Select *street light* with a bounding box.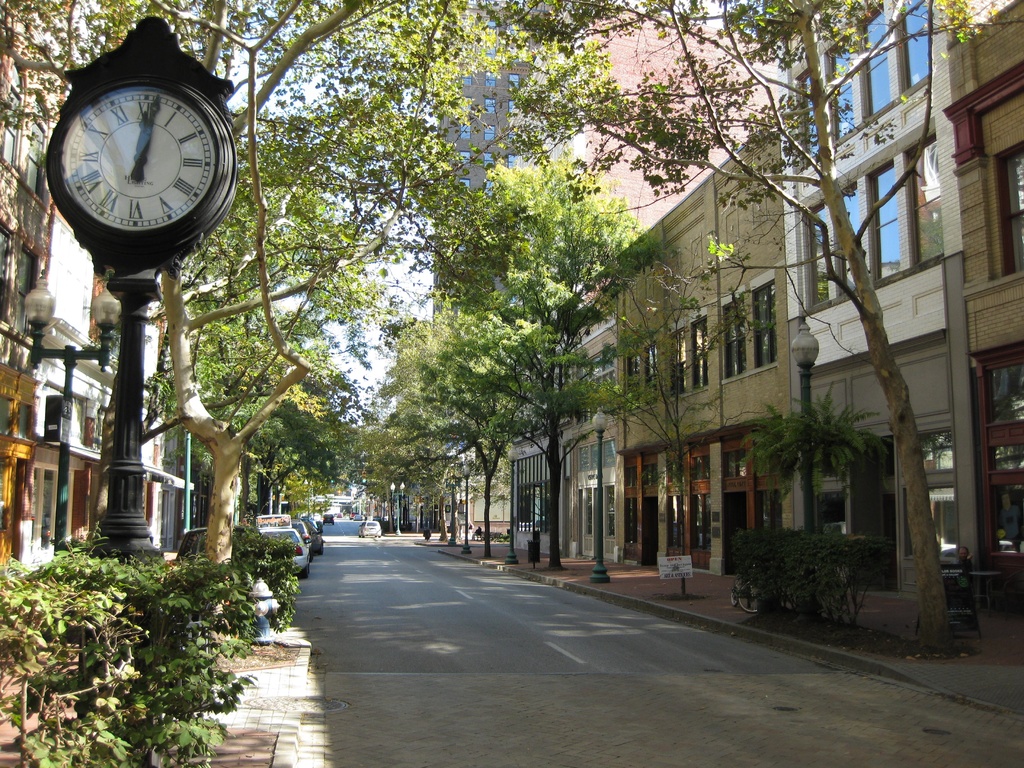
{"left": 390, "top": 479, "right": 406, "bottom": 534}.
